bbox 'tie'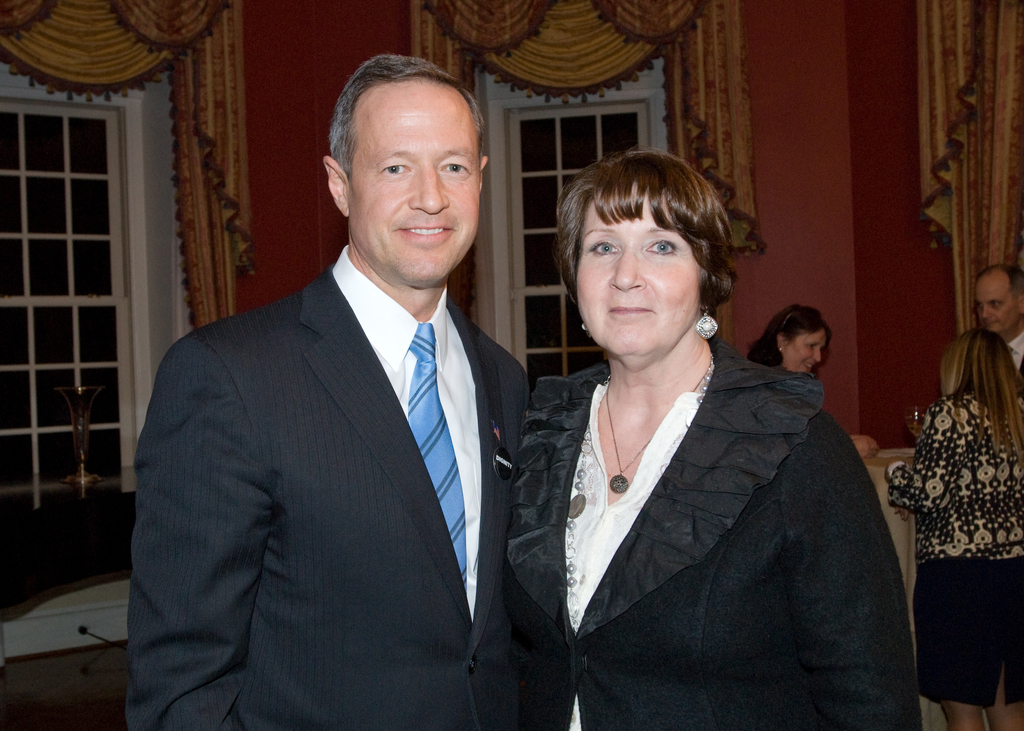
pyautogui.locateOnScreen(410, 316, 471, 584)
